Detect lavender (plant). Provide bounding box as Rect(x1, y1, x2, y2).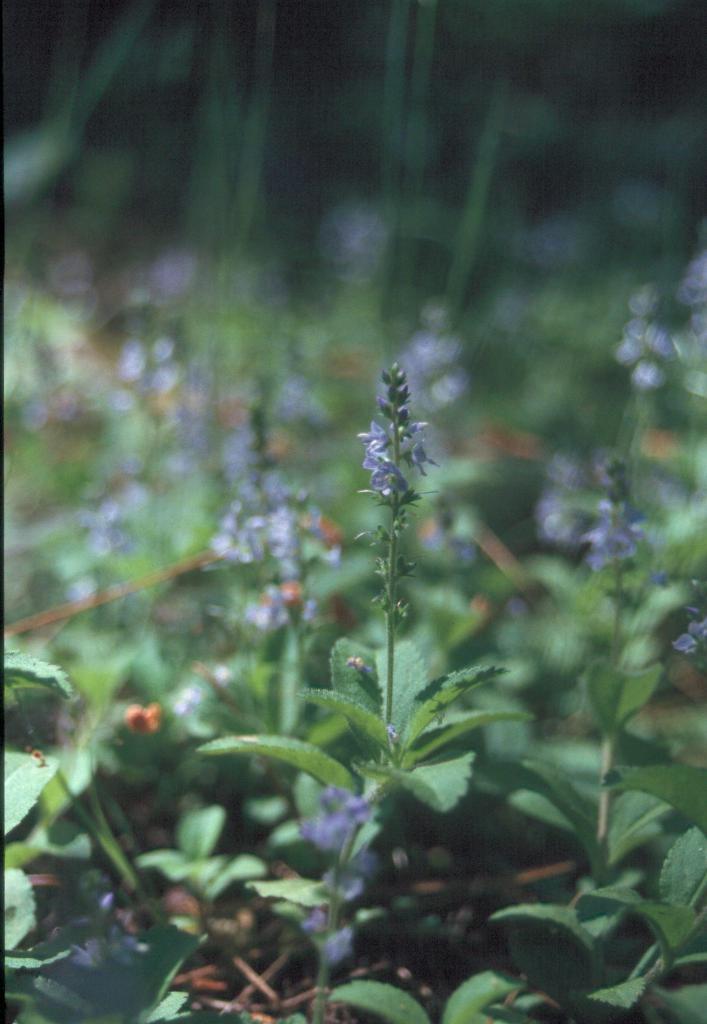
Rect(580, 439, 667, 705).
